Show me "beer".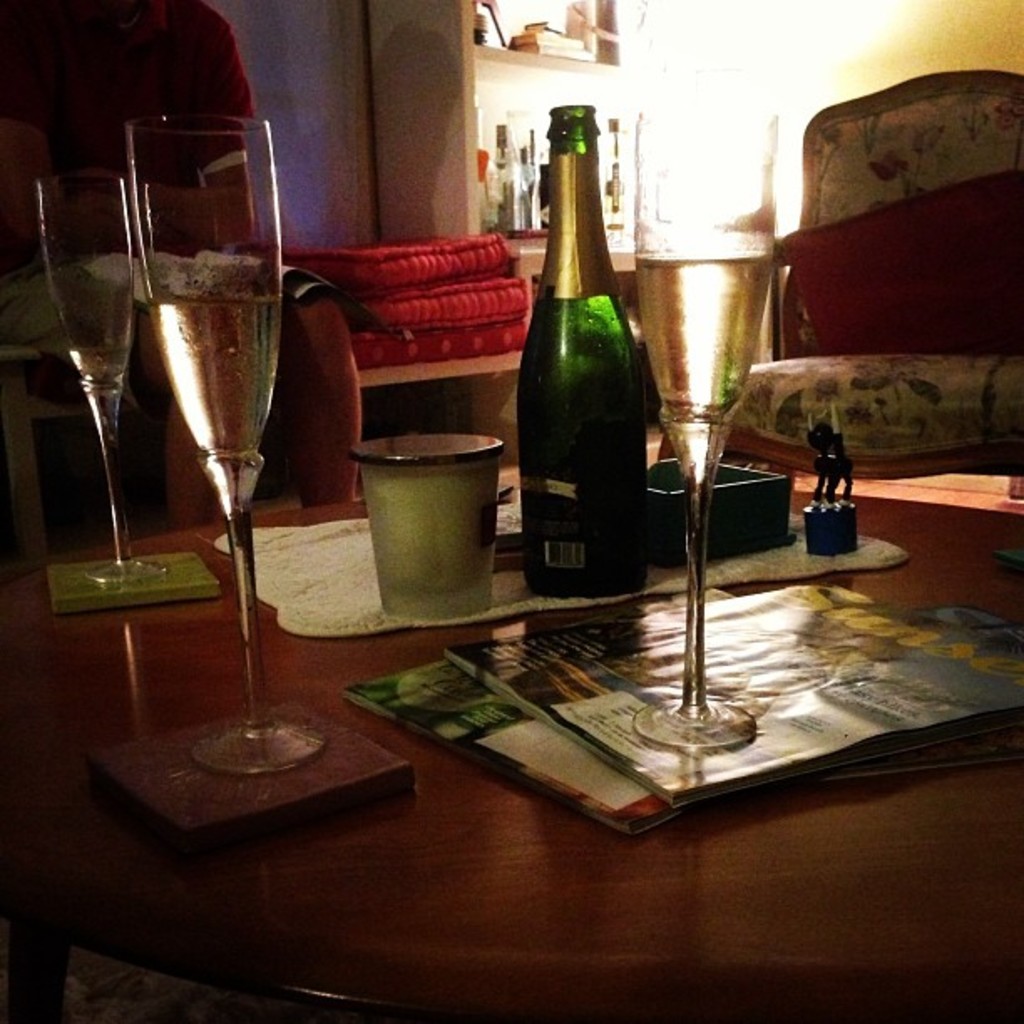
"beer" is here: [x1=504, y1=87, x2=663, y2=626].
